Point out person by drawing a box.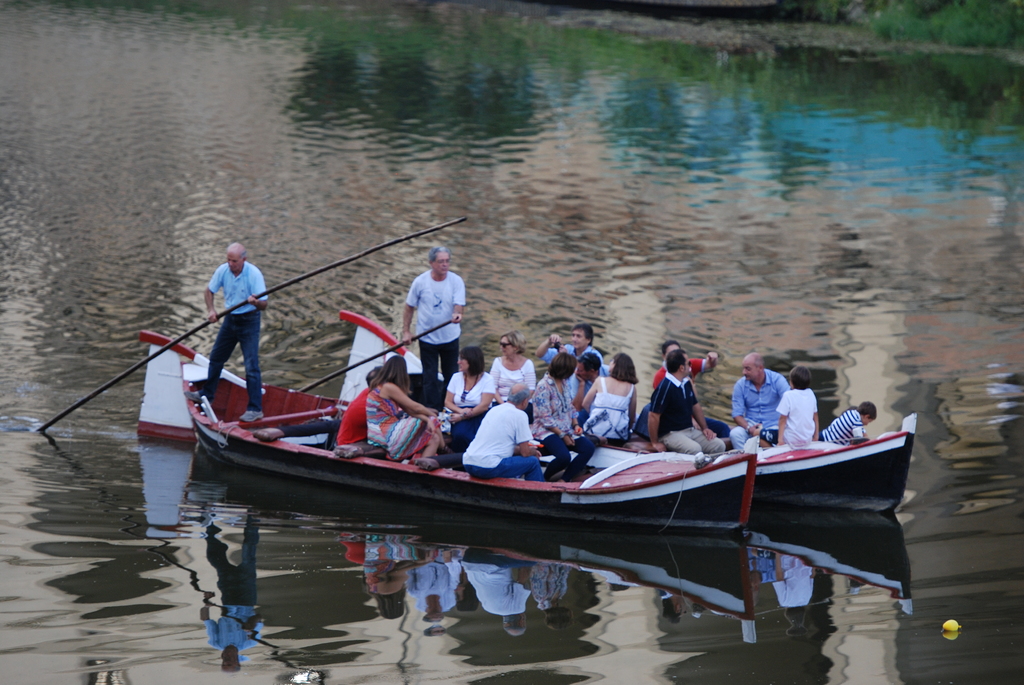
rect(650, 340, 713, 384).
